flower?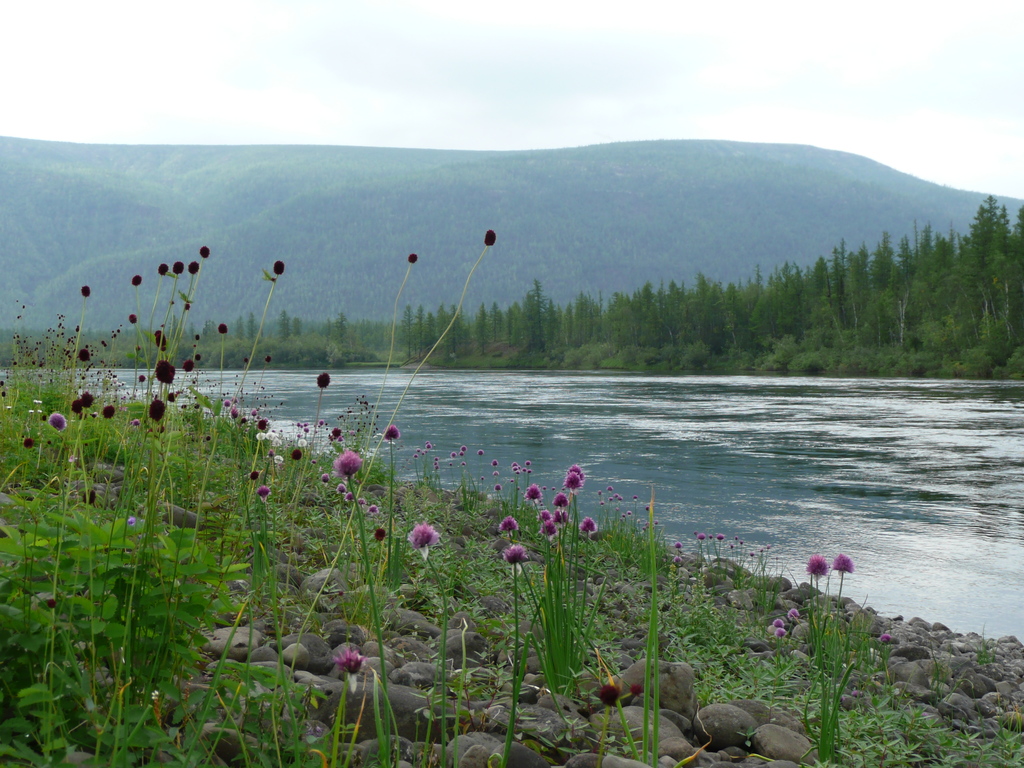
(345,489,355,503)
